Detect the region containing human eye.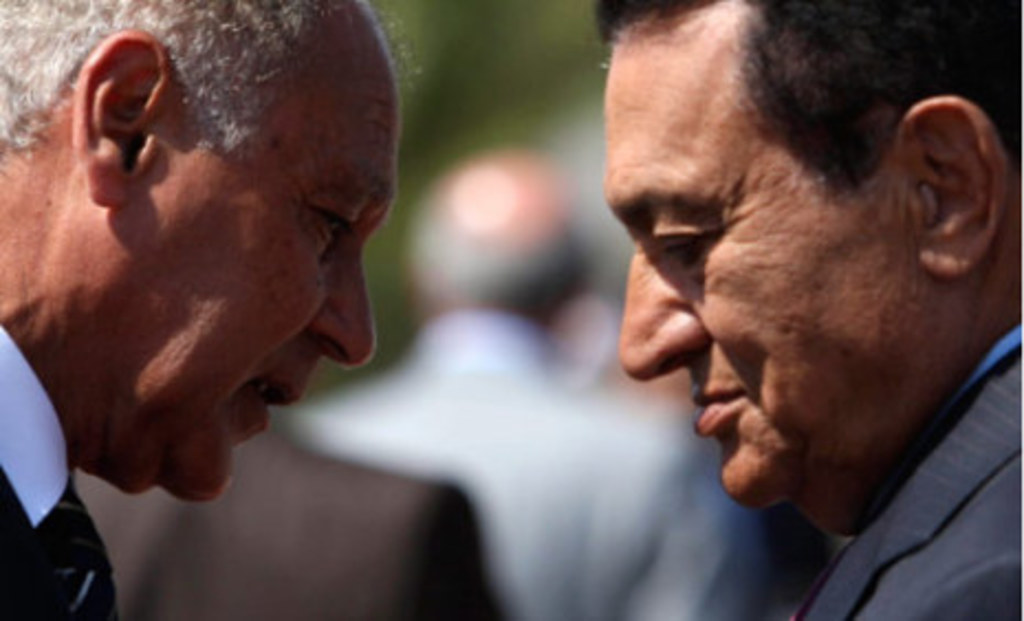
(x1=304, y1=196, x2=359, y2=258).
